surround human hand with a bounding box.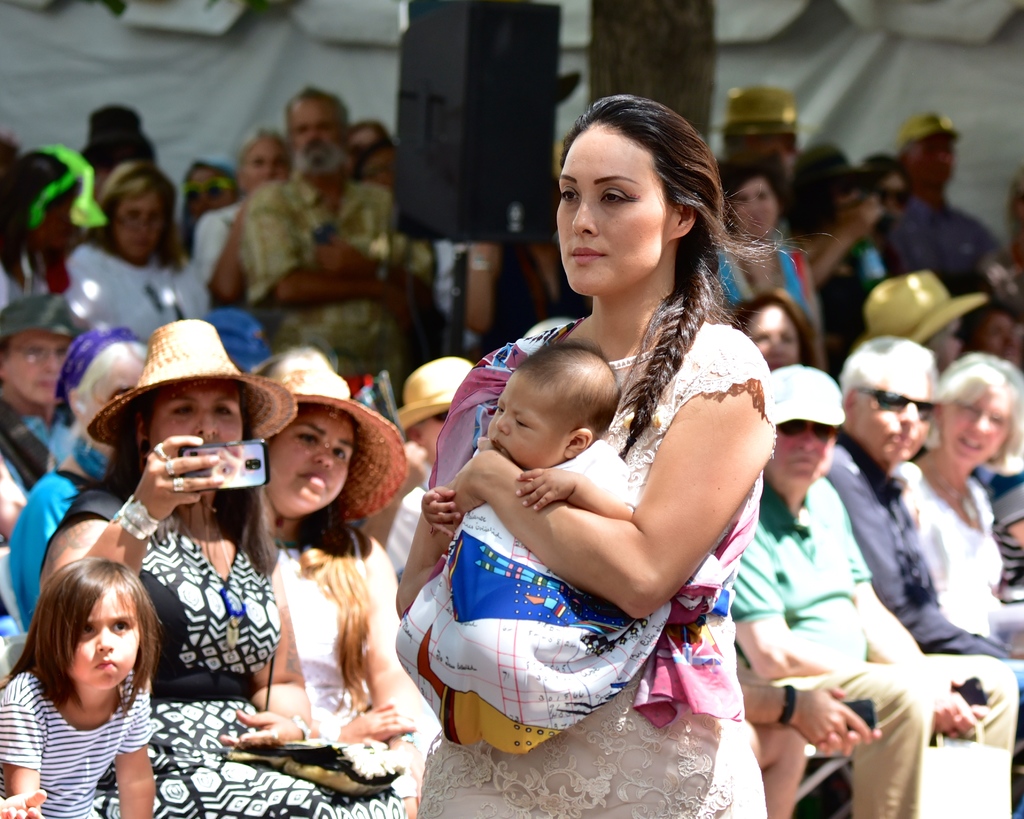
BBox(930, 694, 982, 734).
